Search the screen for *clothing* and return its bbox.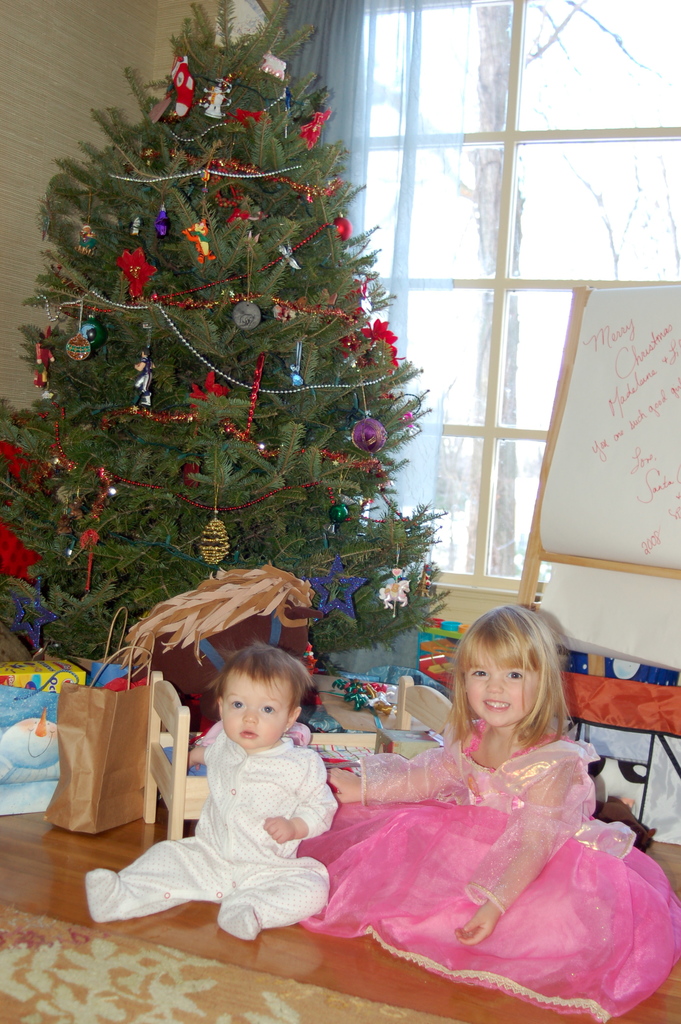
Found: [x1=296, y1=722, x2=680, y2=1018].
